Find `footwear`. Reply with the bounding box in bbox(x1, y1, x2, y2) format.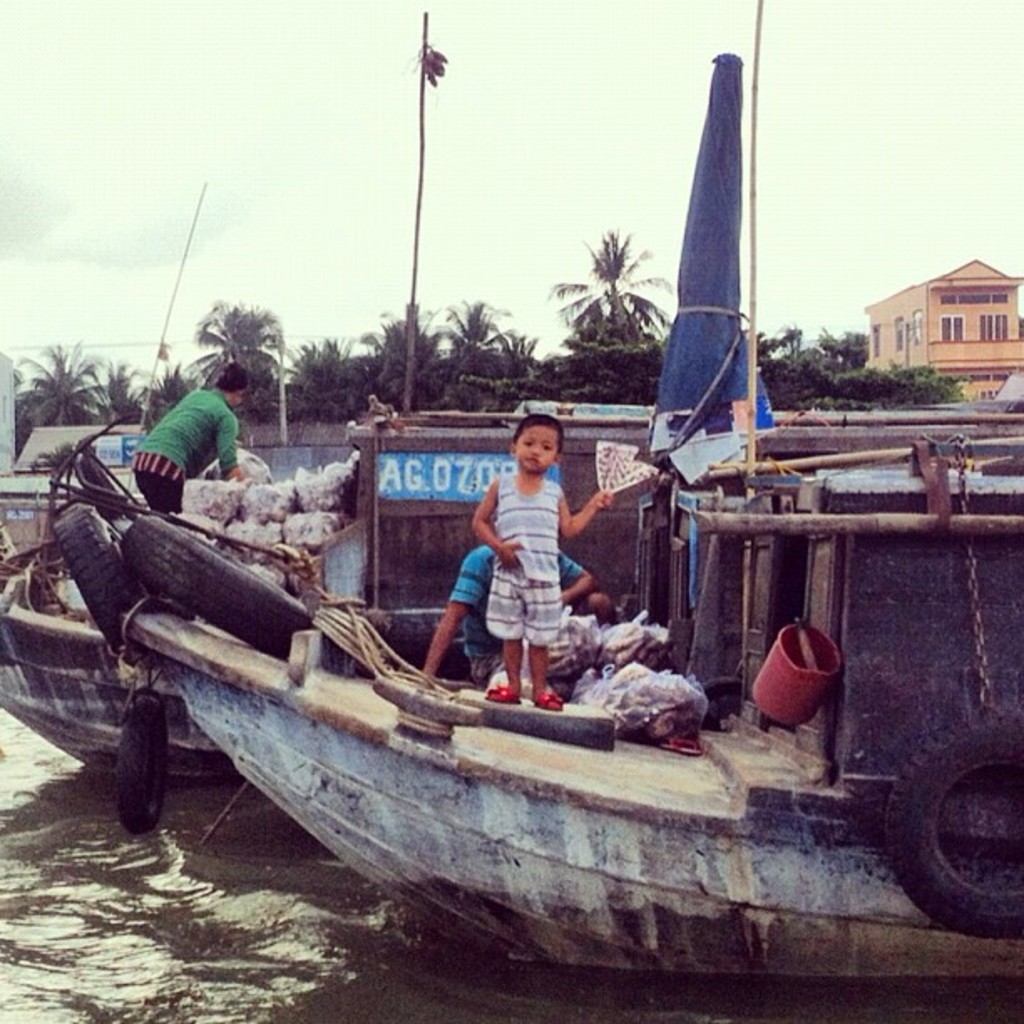
bbox(663, 740, 701, 758).
